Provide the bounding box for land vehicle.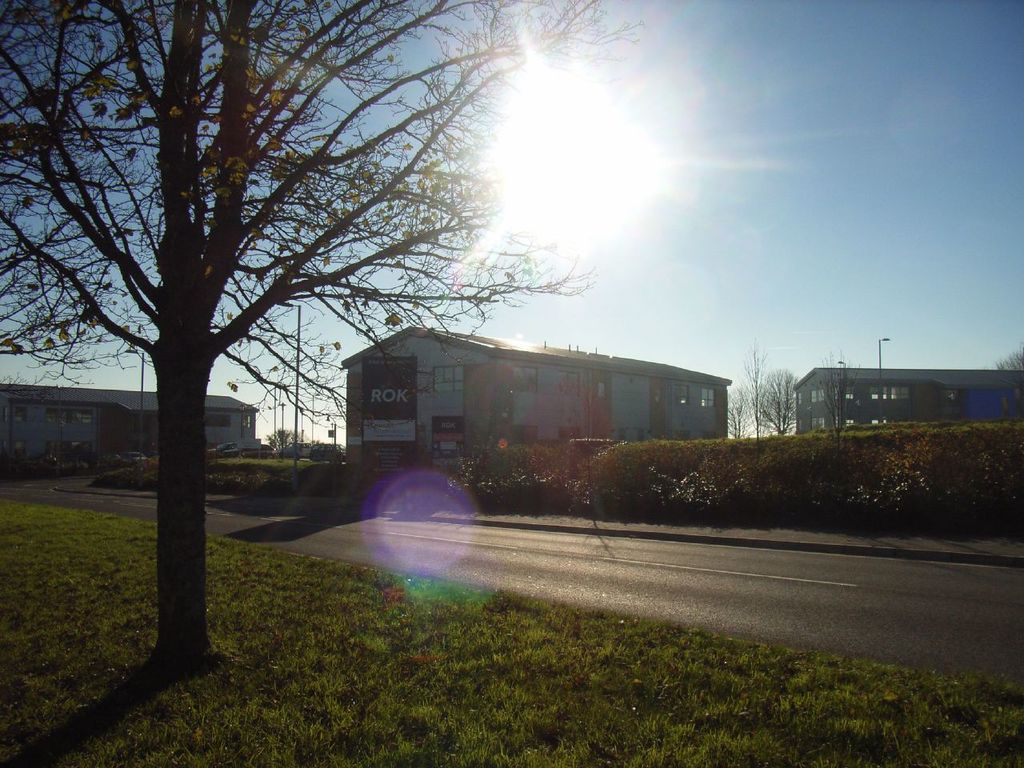
117 454 148 466.
